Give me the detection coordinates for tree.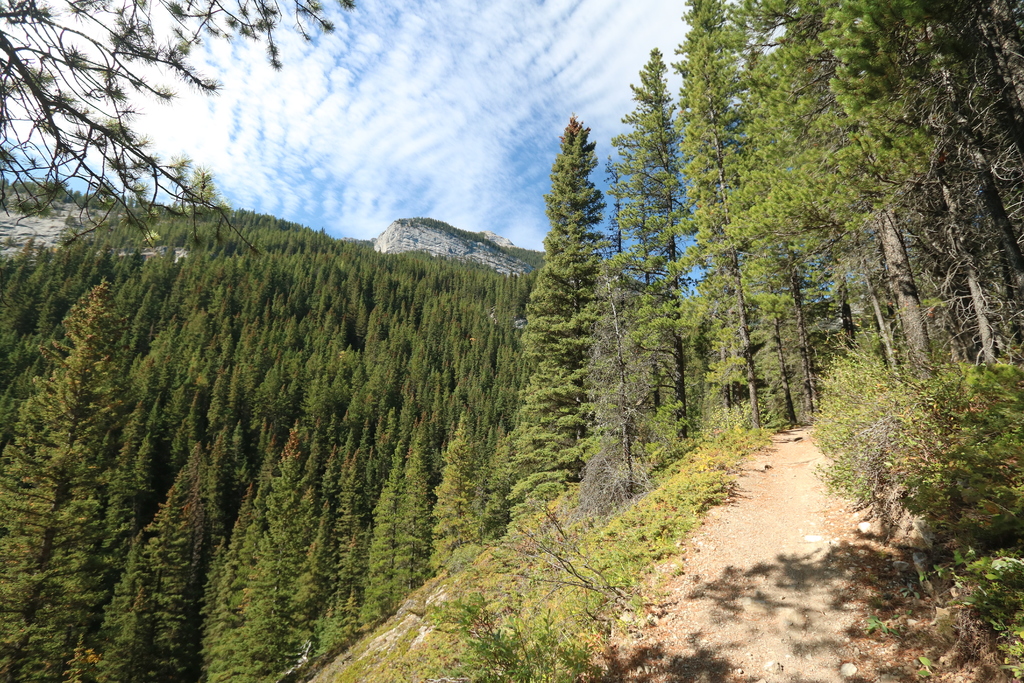
(503, 117, 615, 537).
